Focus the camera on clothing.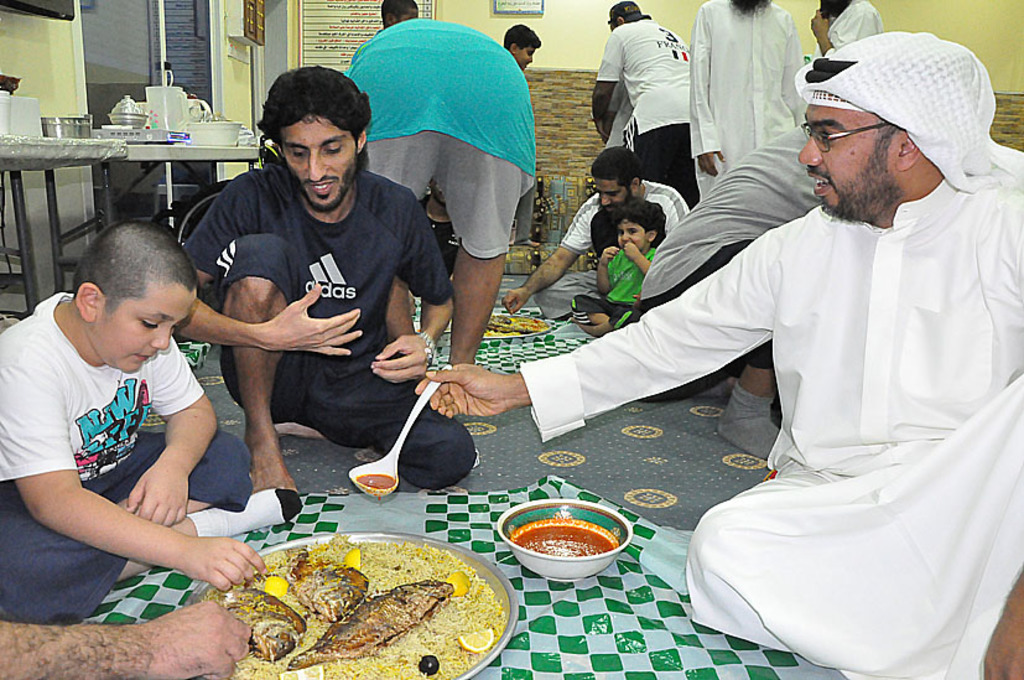
Focus region: (518,28,1023,679).
